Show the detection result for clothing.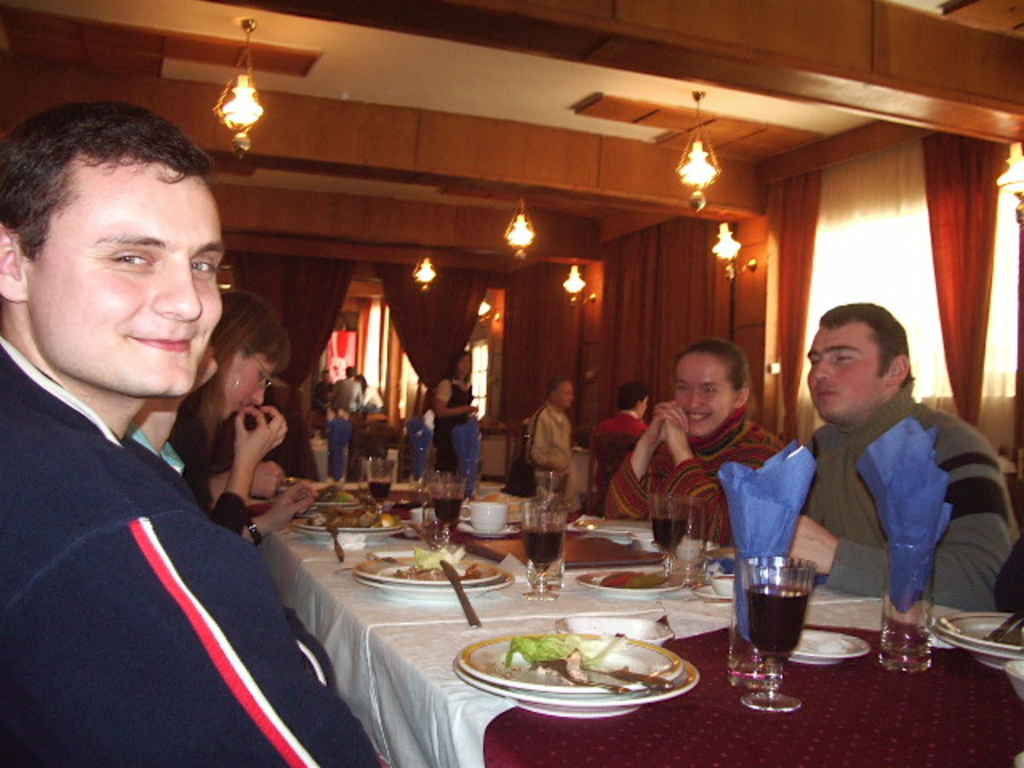
[left=173, top=398, right=248, bottom=534].
